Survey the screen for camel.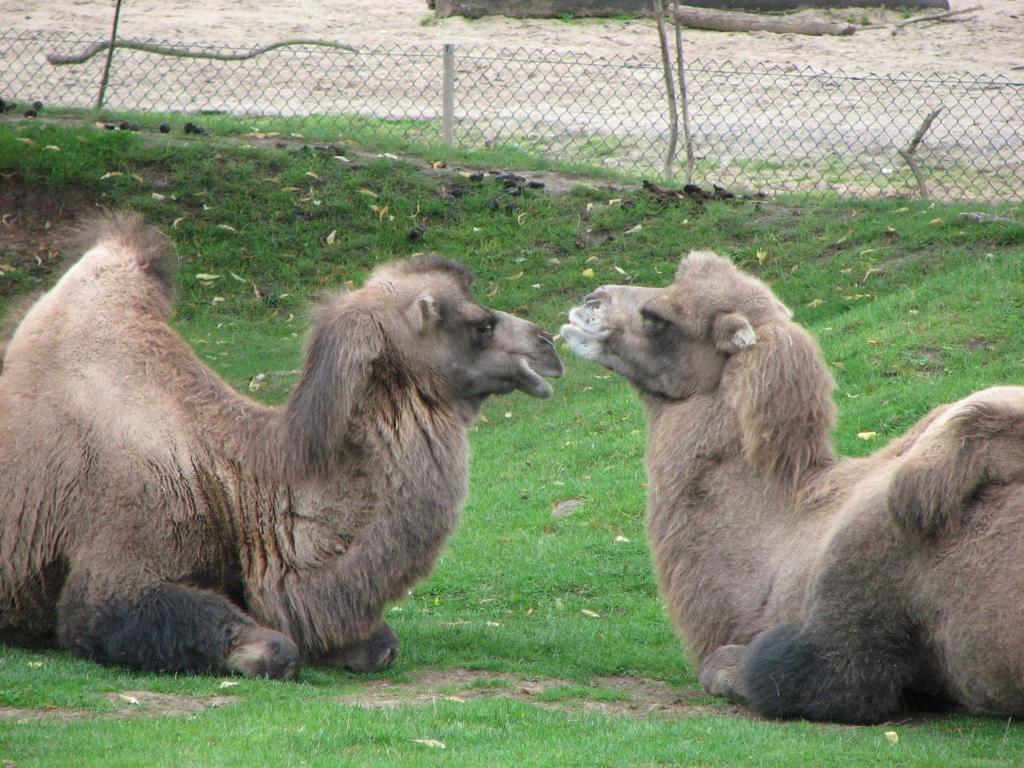
Survey found: 0 202 562 685.
